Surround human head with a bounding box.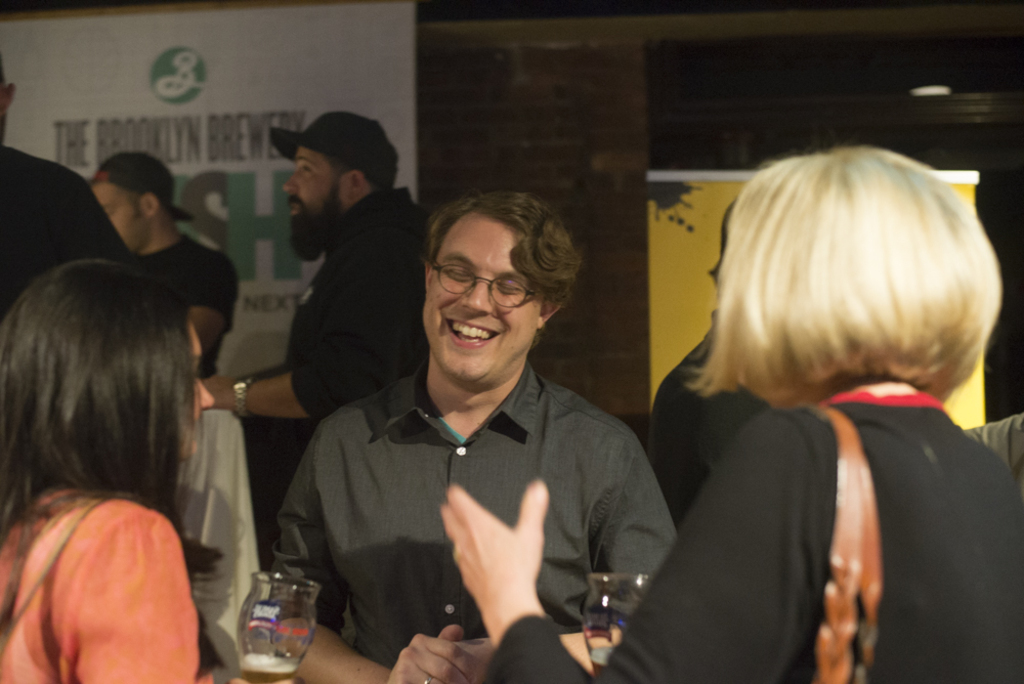
x1=0 y1=254 x2=223 y2=461.
